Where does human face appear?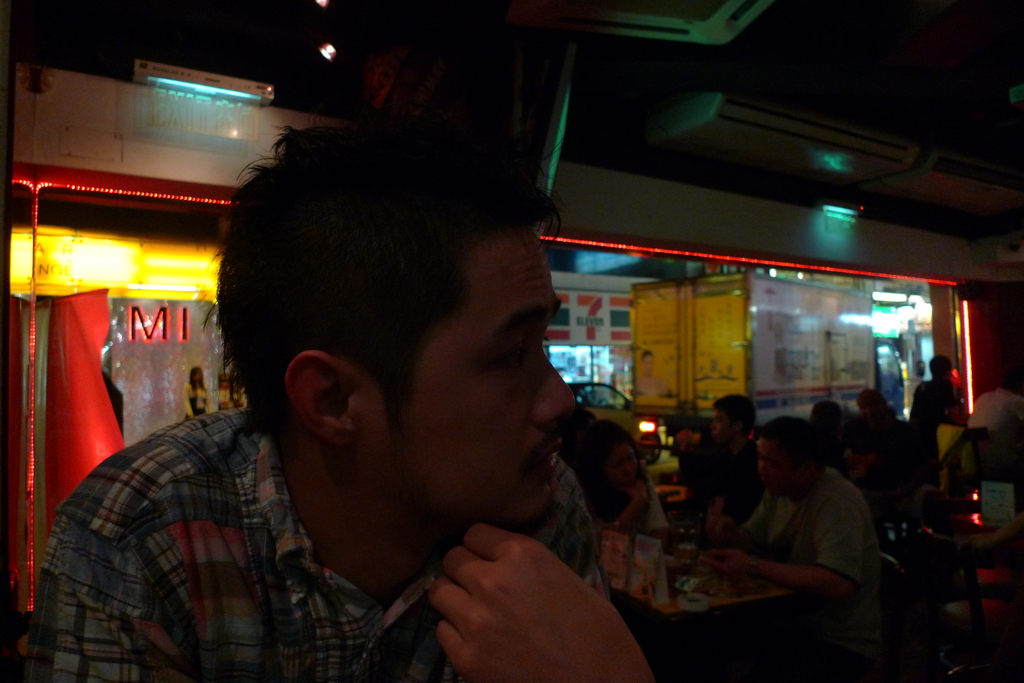
Appears at detection(356, 221, 575, 534).
